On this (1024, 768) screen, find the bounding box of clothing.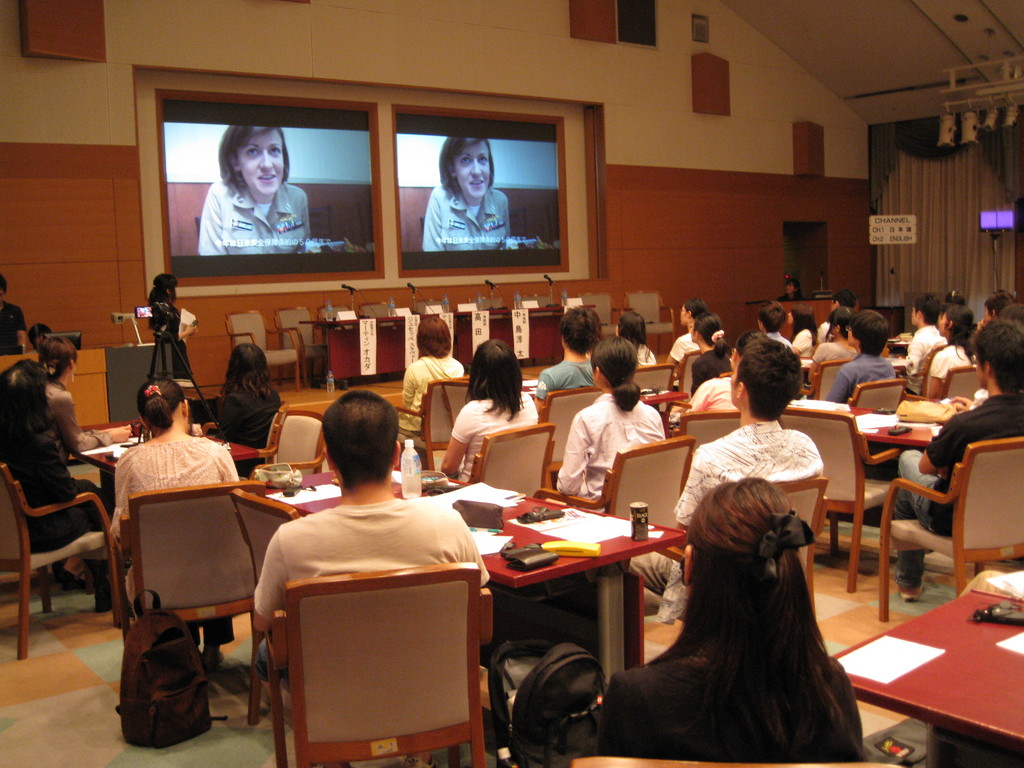
Bounding box: detection(425, 180, 512, 248).
